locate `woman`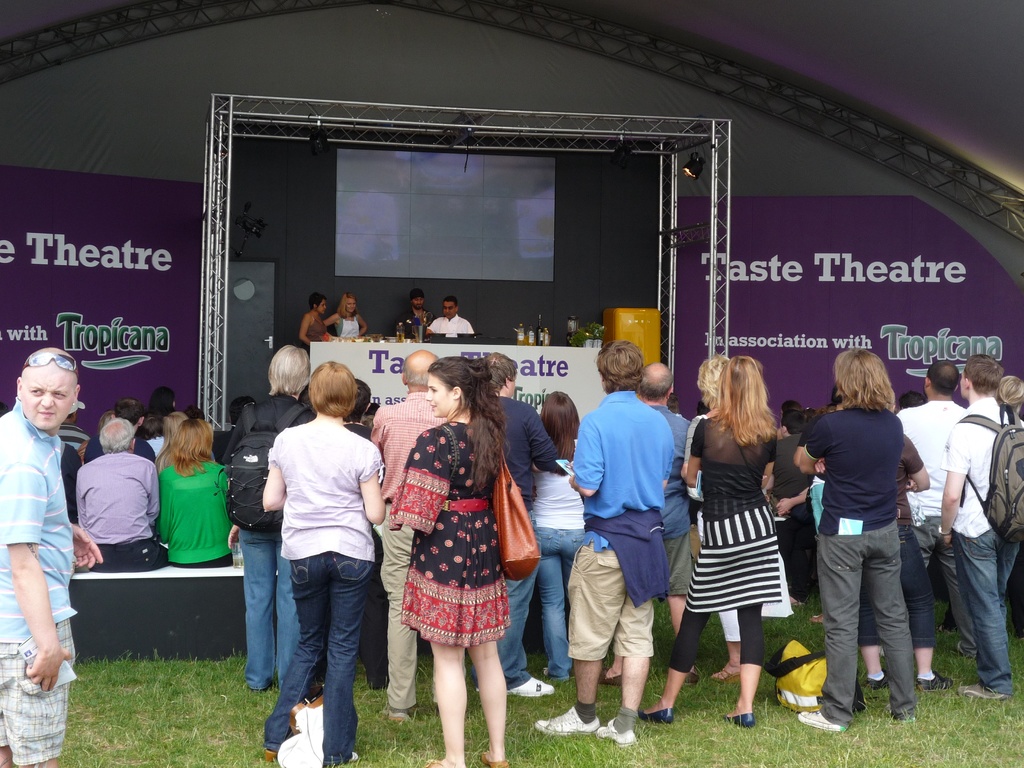
294/294/332/351
